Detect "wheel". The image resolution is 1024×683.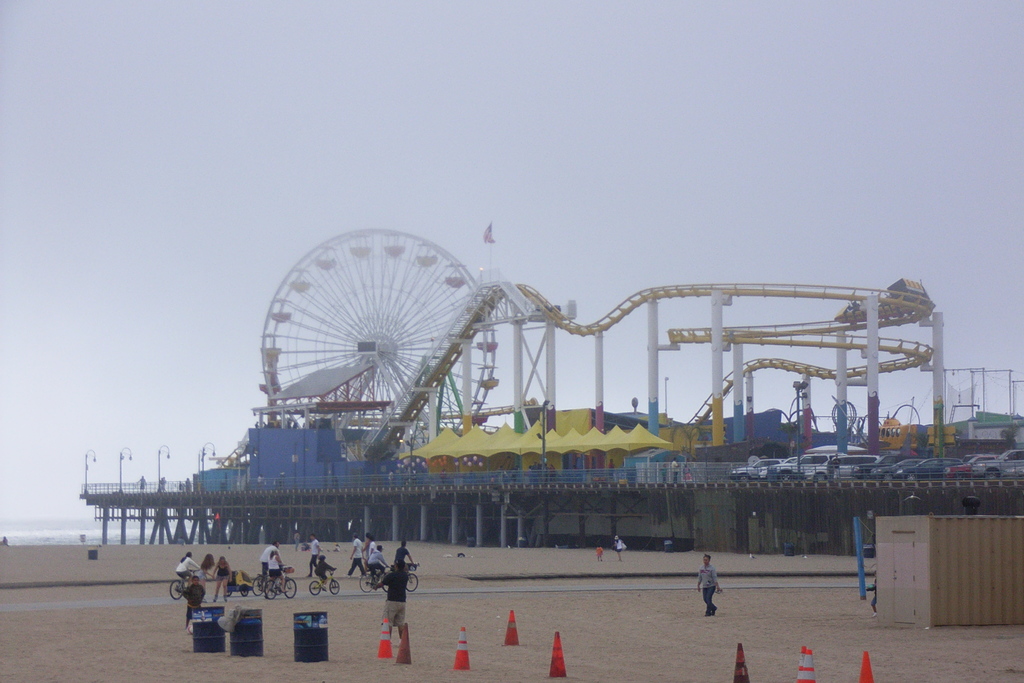
[x1=281, y1=576, x2=298, y2=598].
